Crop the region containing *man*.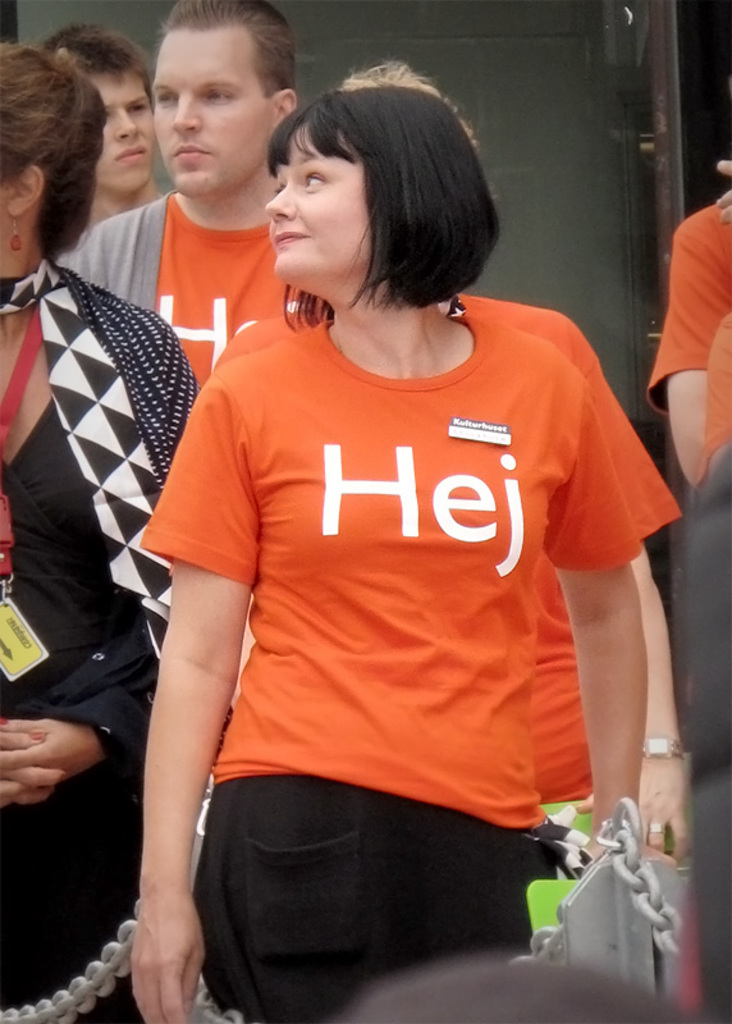
Crop region: {"left": 58, "top": 0, "right": 339, "bottom": 403}.
